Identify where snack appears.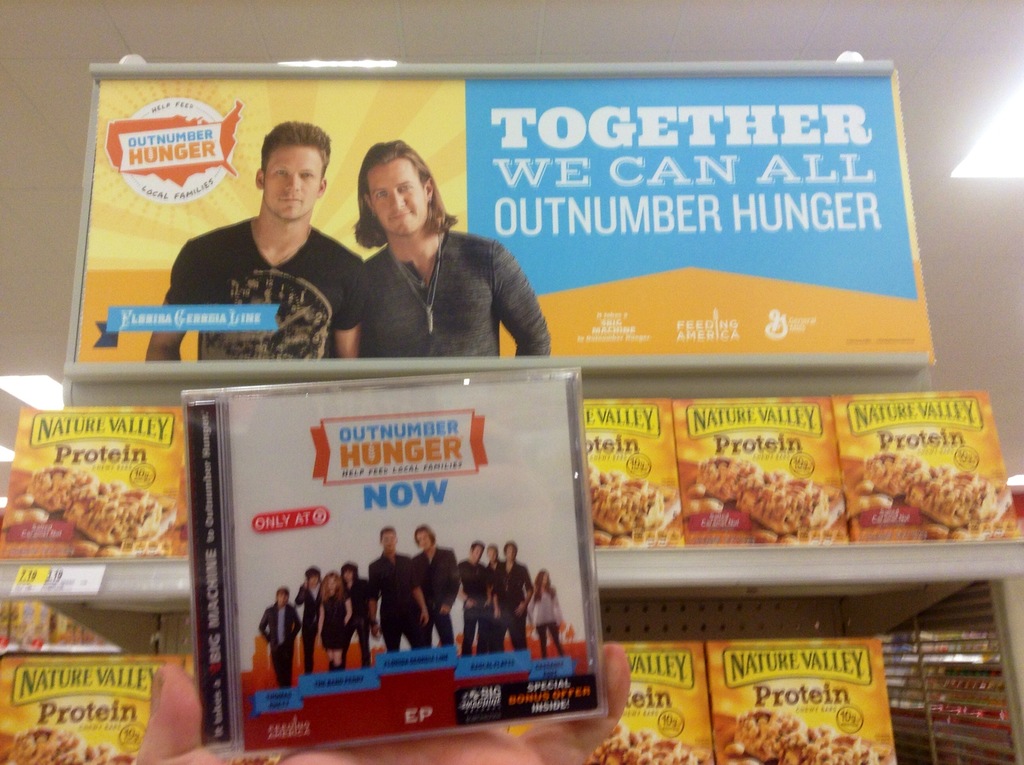
Appears at x1=792, y1=727, x2=881, y2=764.
